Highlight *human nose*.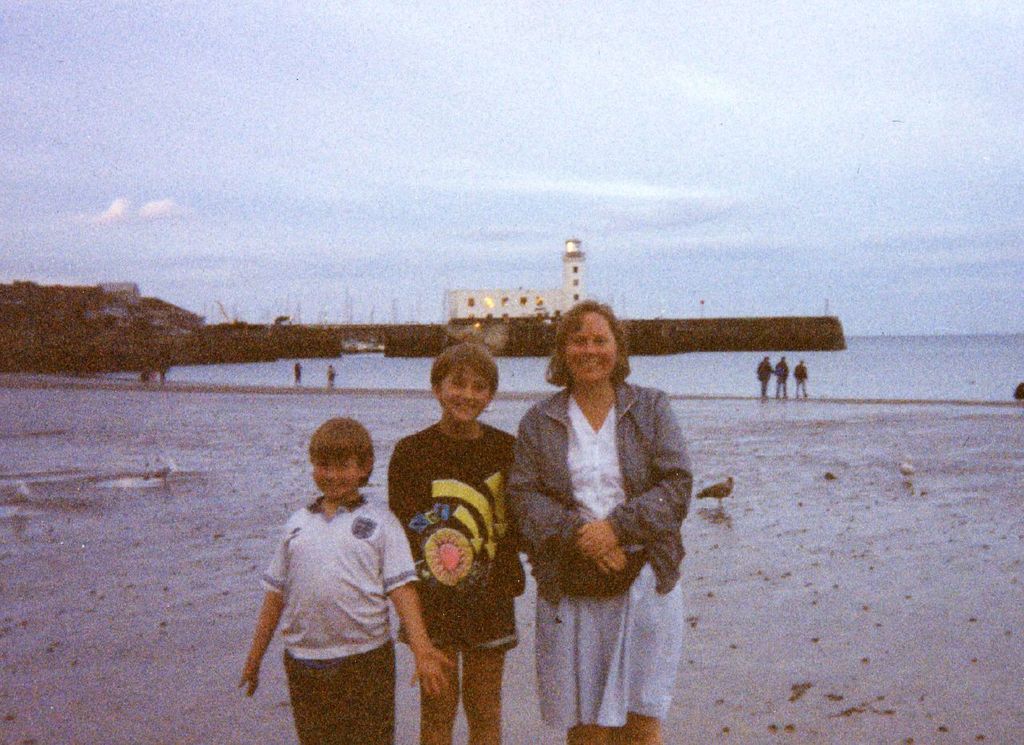
Highlighted region: 462:384:475:397.
